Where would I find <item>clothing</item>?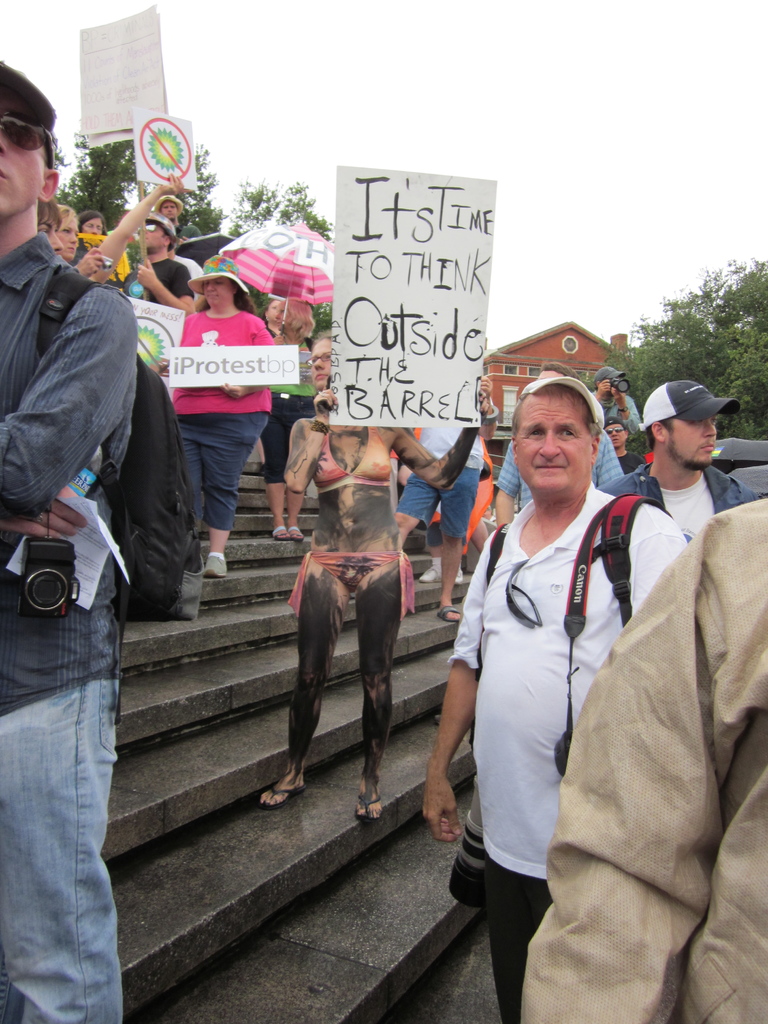
At Rect(426, 442, 501, 547).
